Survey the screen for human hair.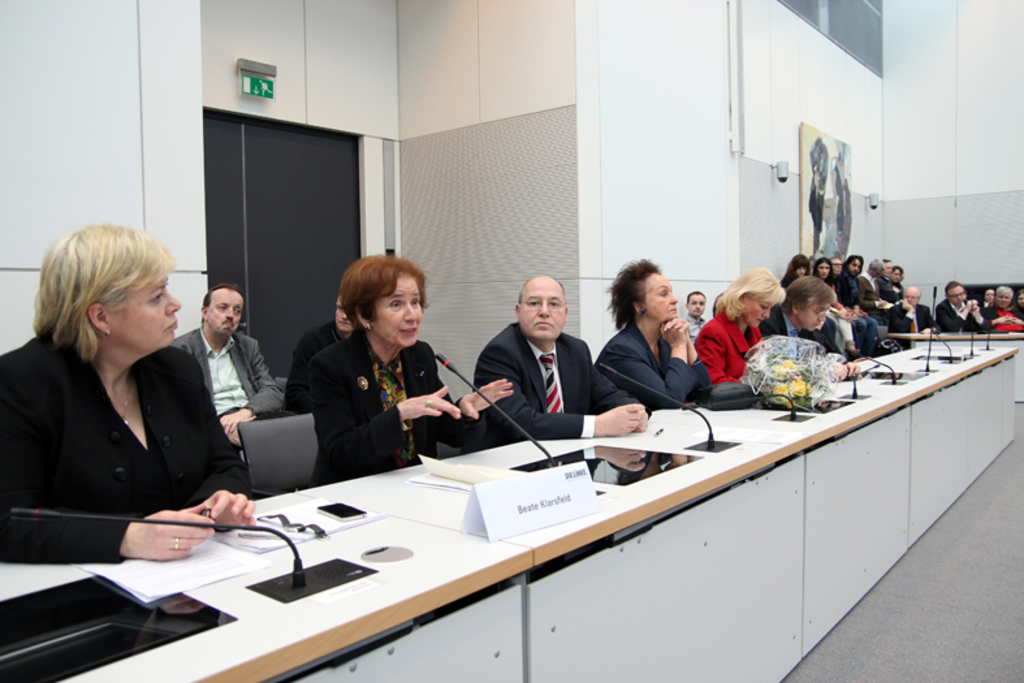
Survey found: [x1=787, y1=272, x2=833, y2=314].
